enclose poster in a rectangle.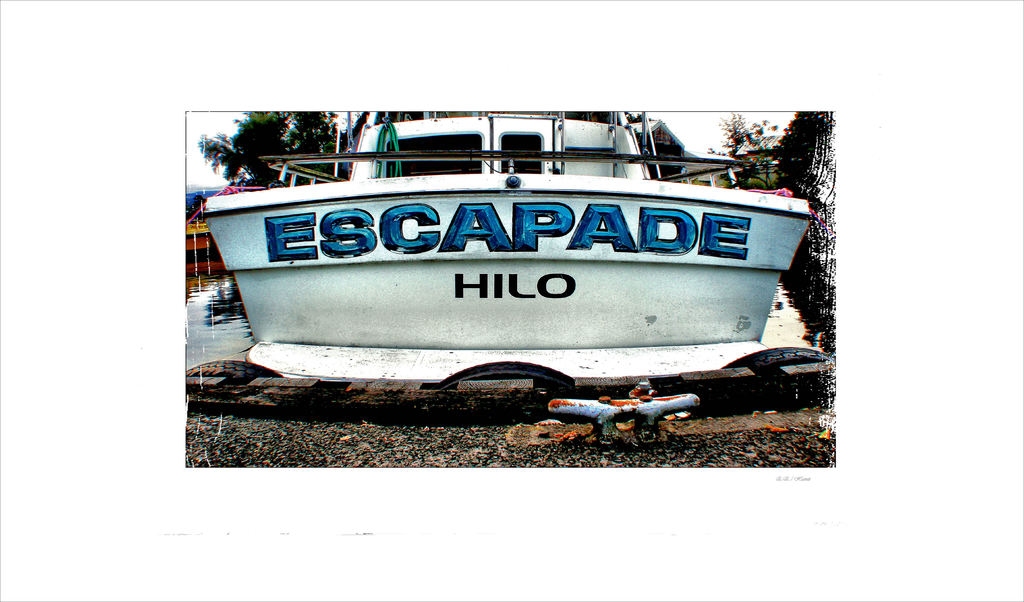
bbox=[0, 0, 1023, 601].
